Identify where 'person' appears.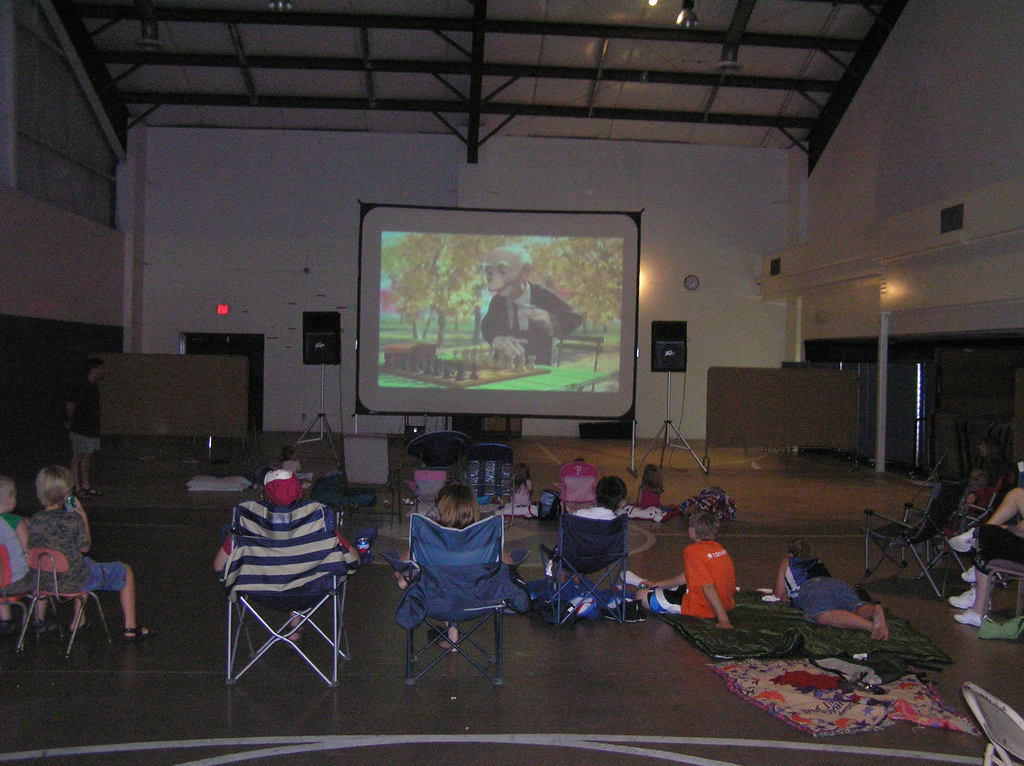
Appears at (628, 461, 661, 511).
